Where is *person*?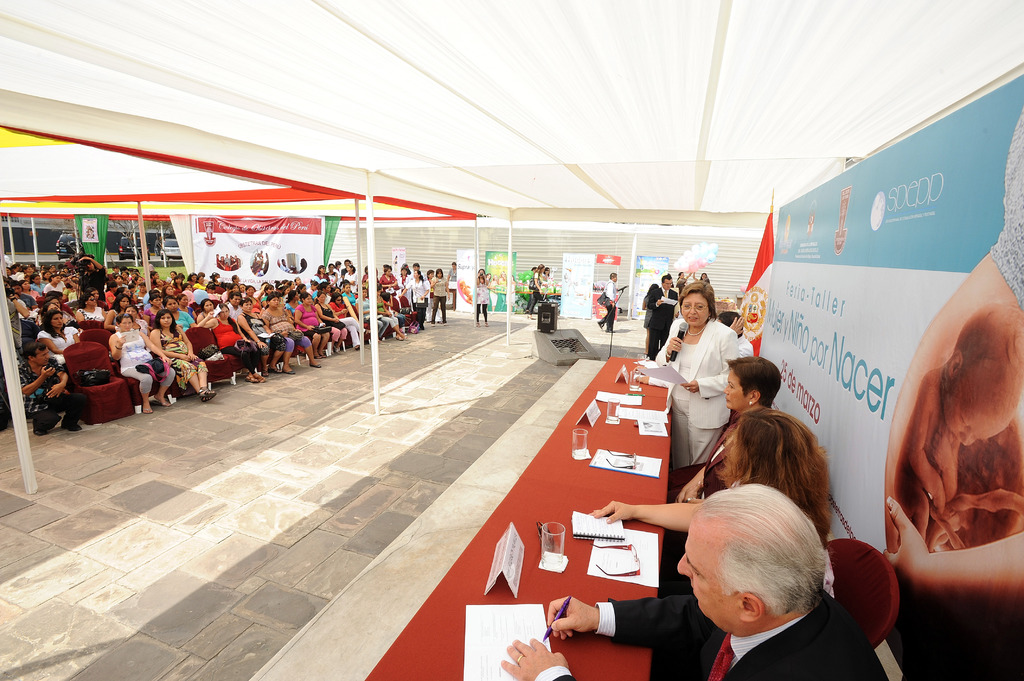
locate(495, 482, 874, 680).
